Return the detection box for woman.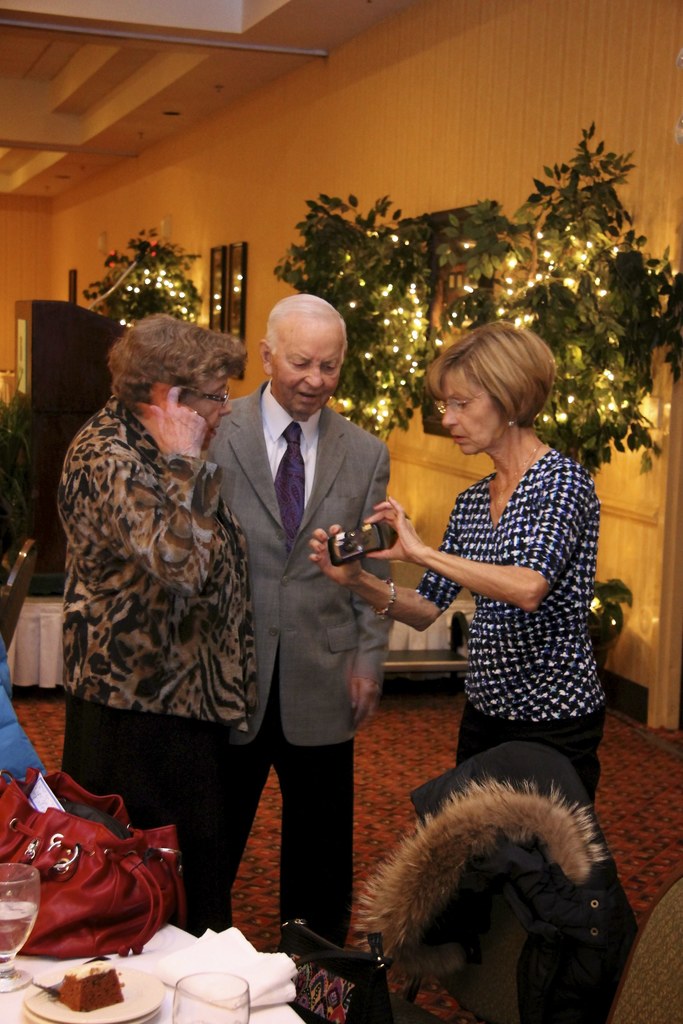
rect(297, 311, 614, 809).
